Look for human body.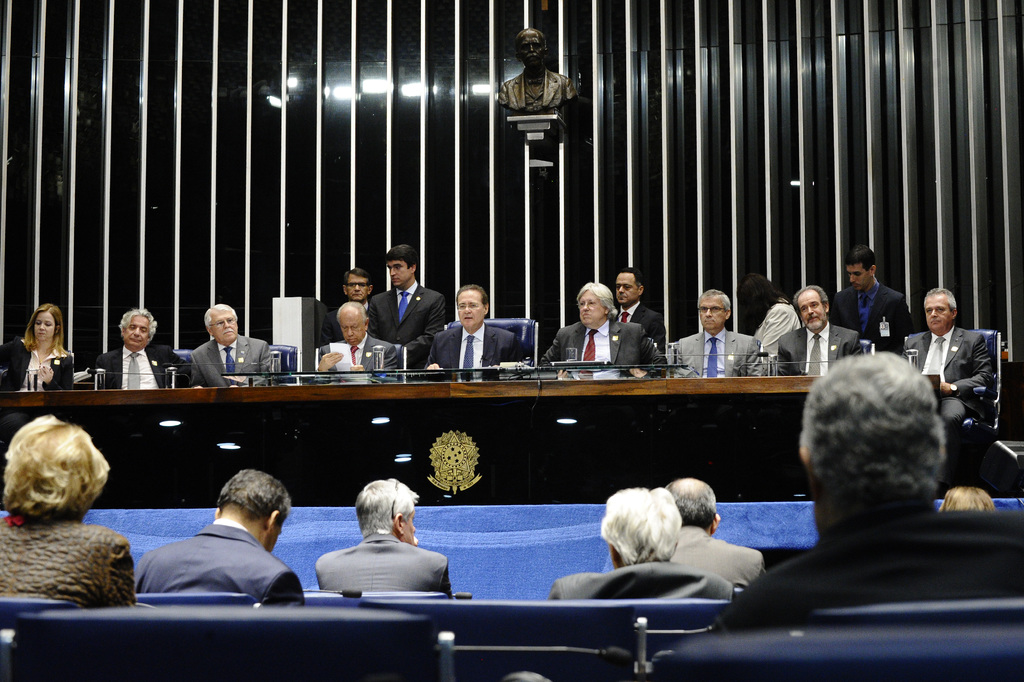
Found: select_region(372, 253, 445, 353).
